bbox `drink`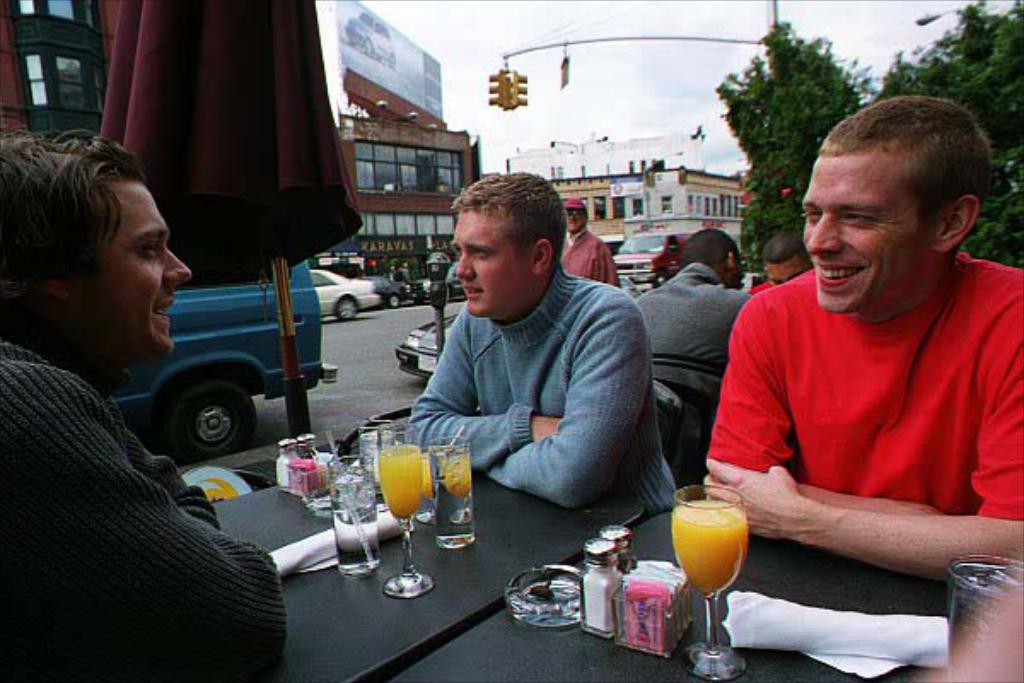
box=[420, 451, 474, 500]
